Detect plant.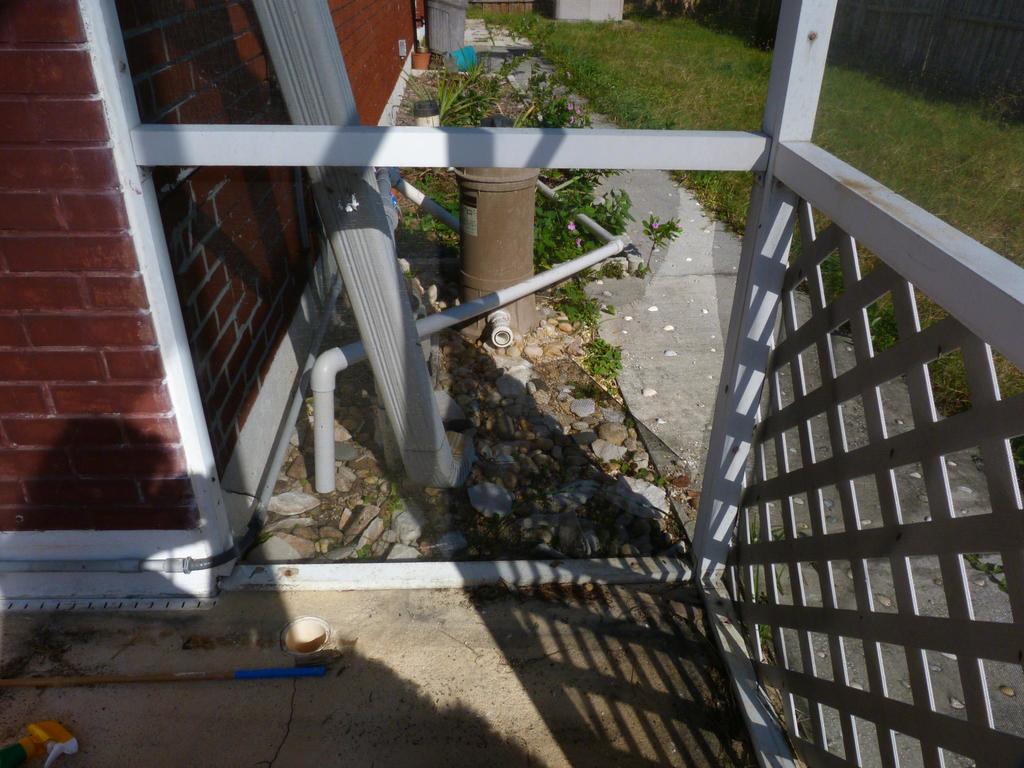
Detected at (382, 520, 392, 529).
